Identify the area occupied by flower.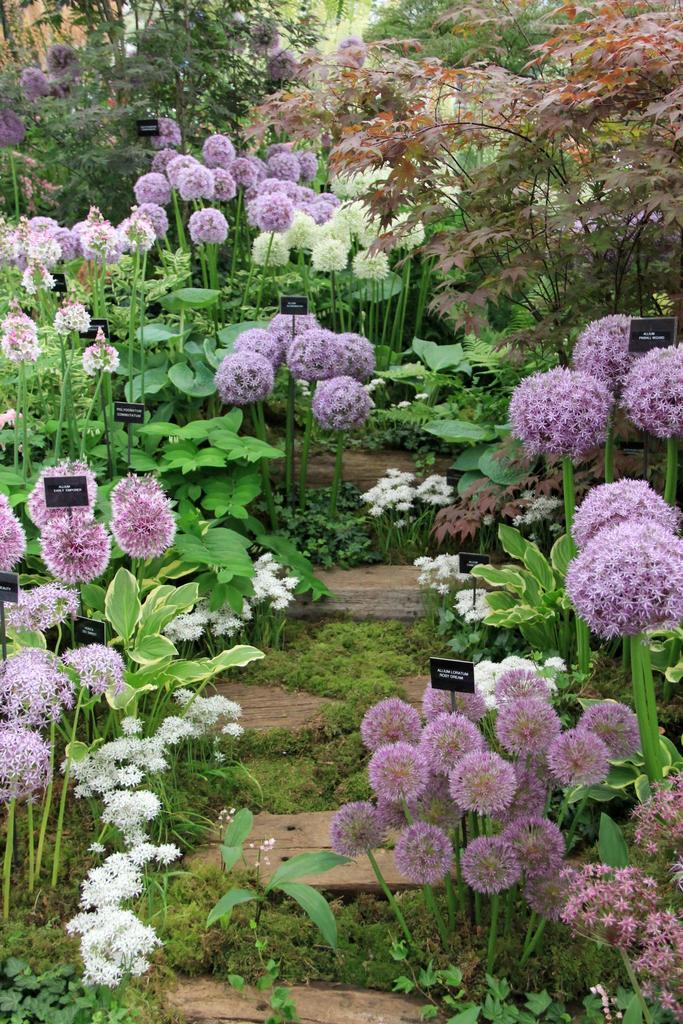
Area: [157,153,190,177].
